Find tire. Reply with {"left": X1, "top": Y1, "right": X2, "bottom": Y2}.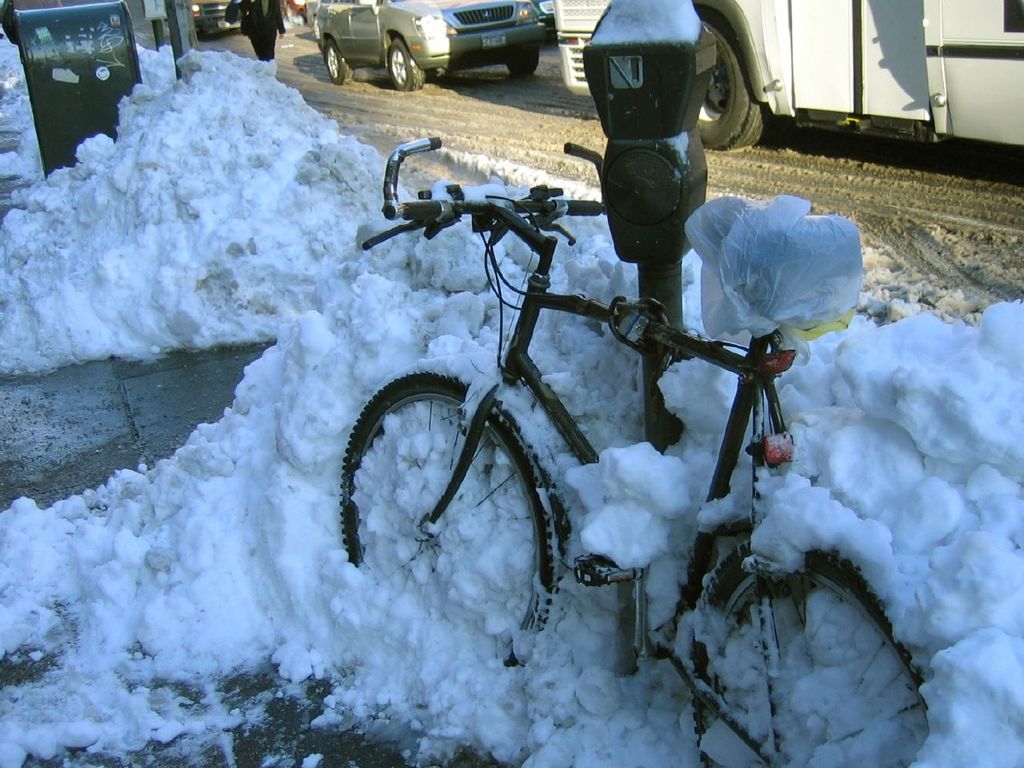
{"left": 502, "top": 50, "right": 545, "bottom": 74}.
